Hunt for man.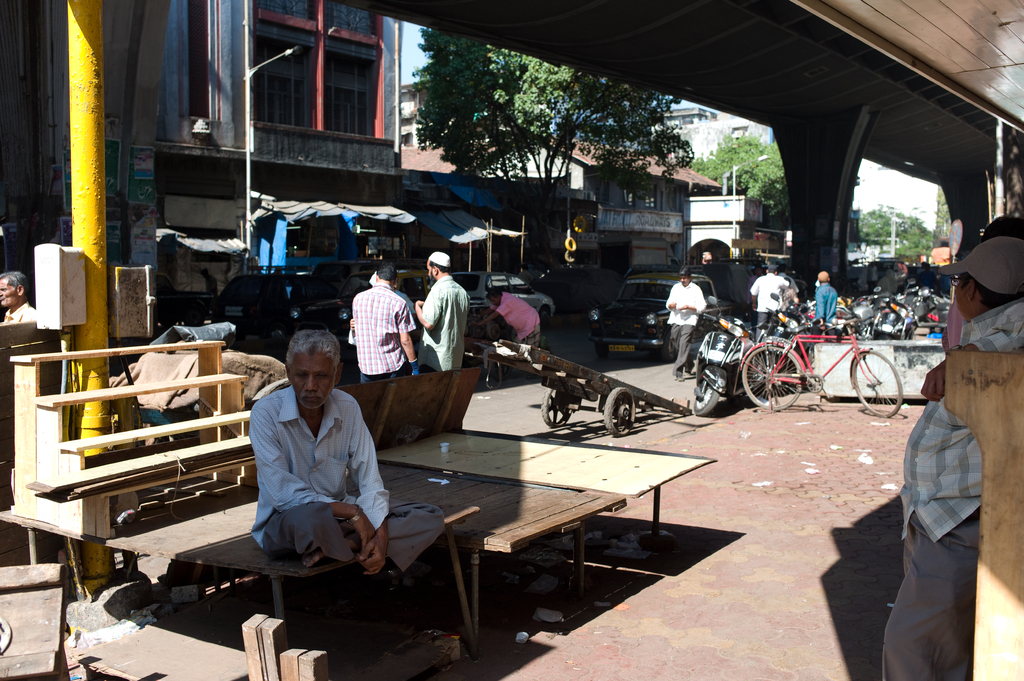
Hunted down at <region>415, 250, 468, 378</region>.
